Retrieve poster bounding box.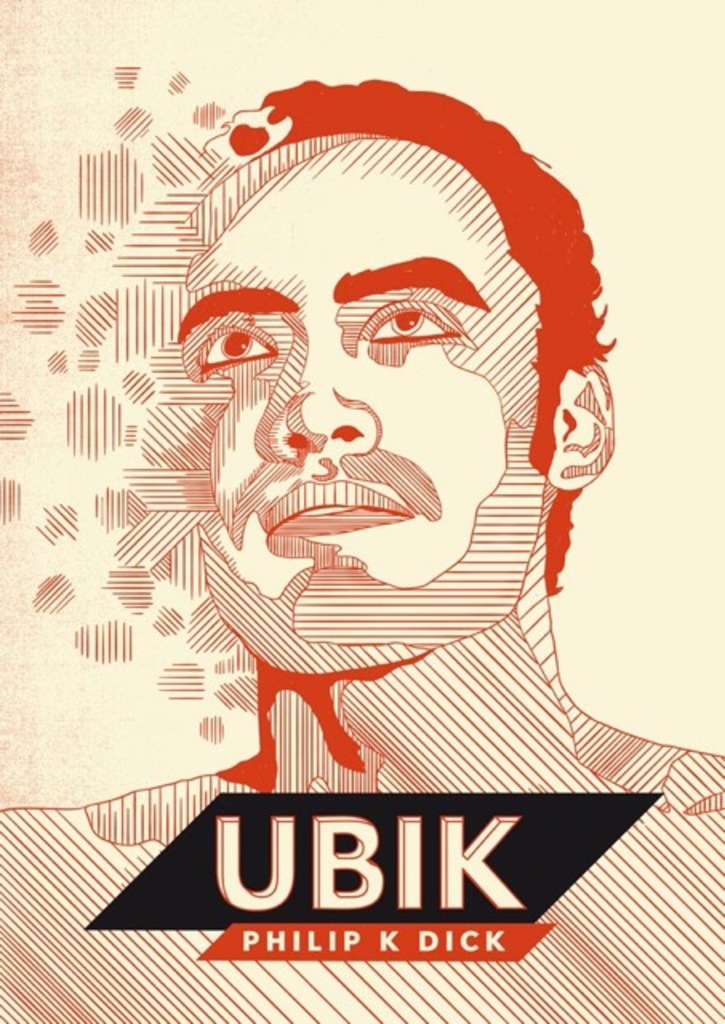
Bounding box: Rect(0, 0, 723, 1022).
